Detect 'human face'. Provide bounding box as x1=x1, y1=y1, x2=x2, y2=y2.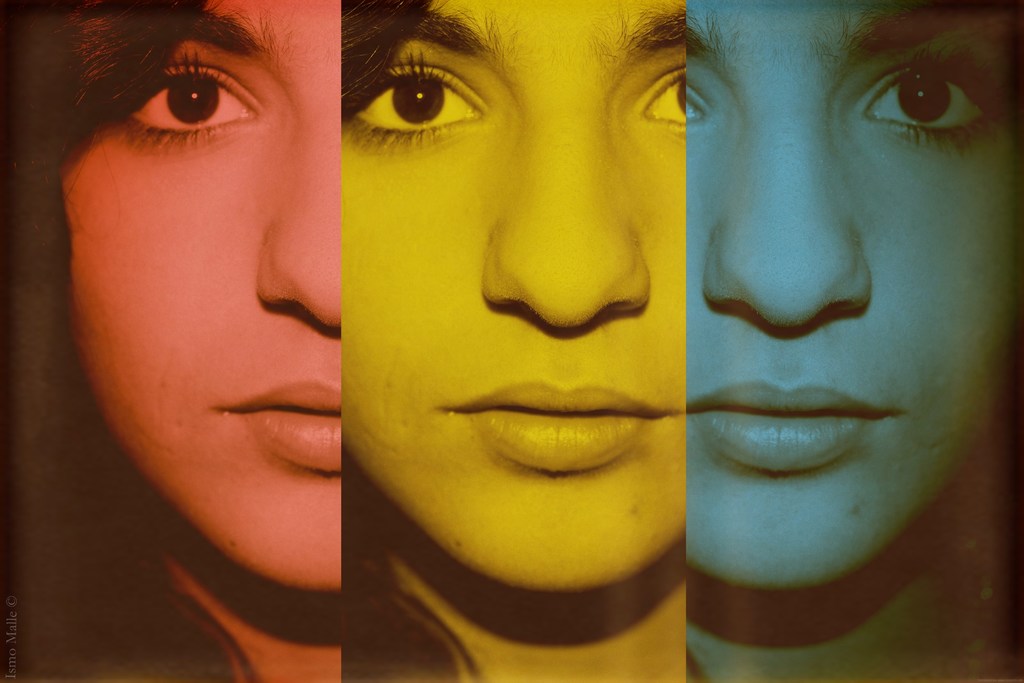
x1=691, y1=1, x2=1021, y2=589.
